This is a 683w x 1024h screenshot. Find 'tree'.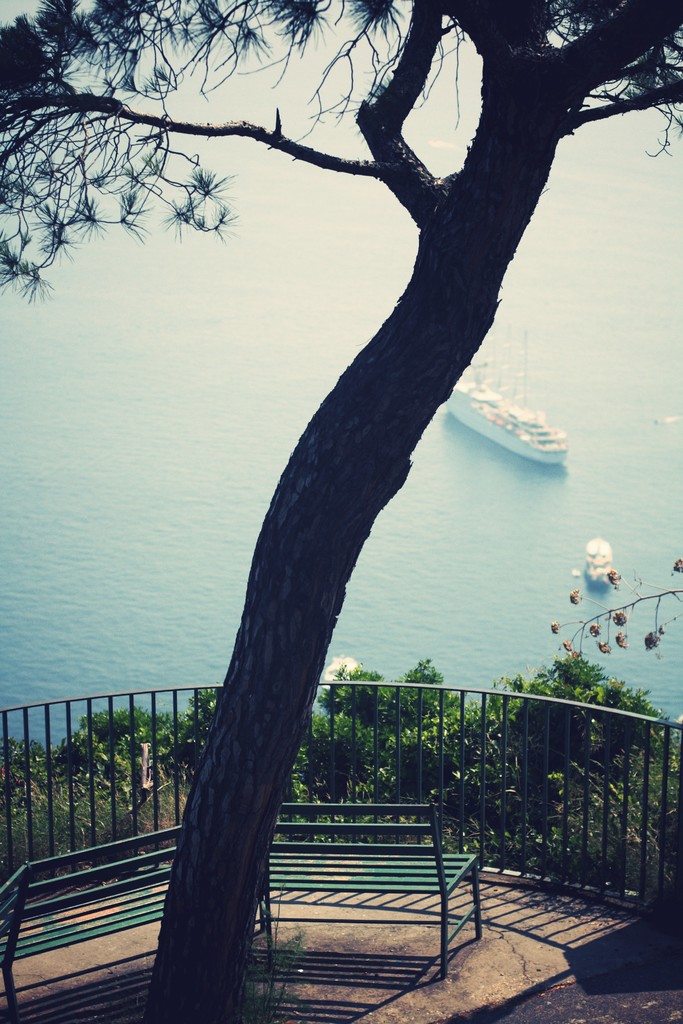
Bounding box: <region>318, 662, 395, 730</region>.
